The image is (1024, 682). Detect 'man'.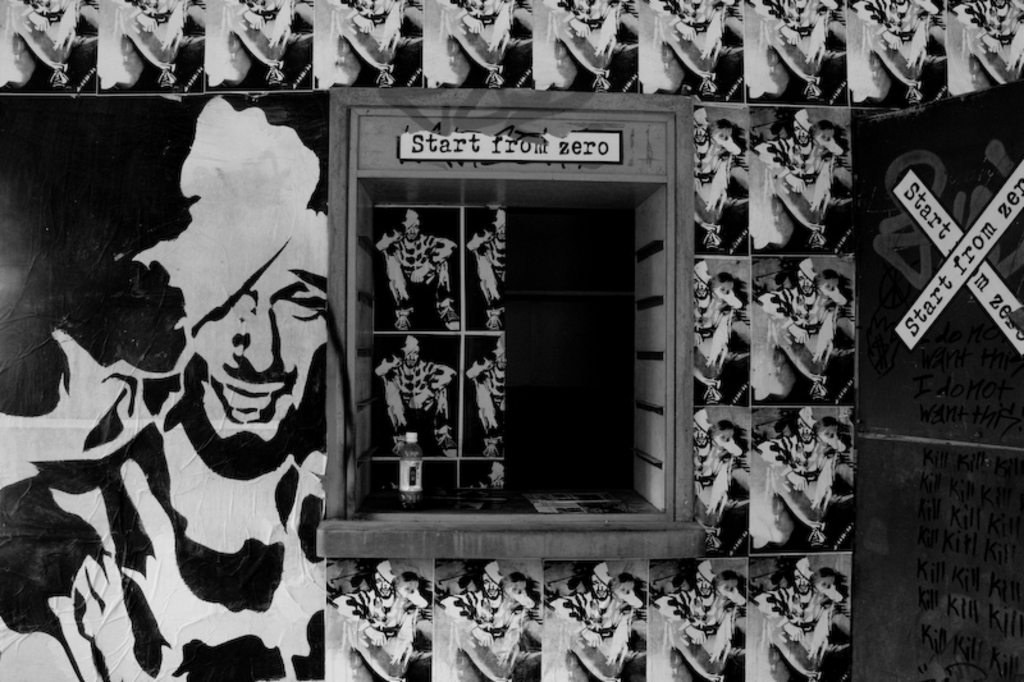
Detection: 760 406 849 545.
